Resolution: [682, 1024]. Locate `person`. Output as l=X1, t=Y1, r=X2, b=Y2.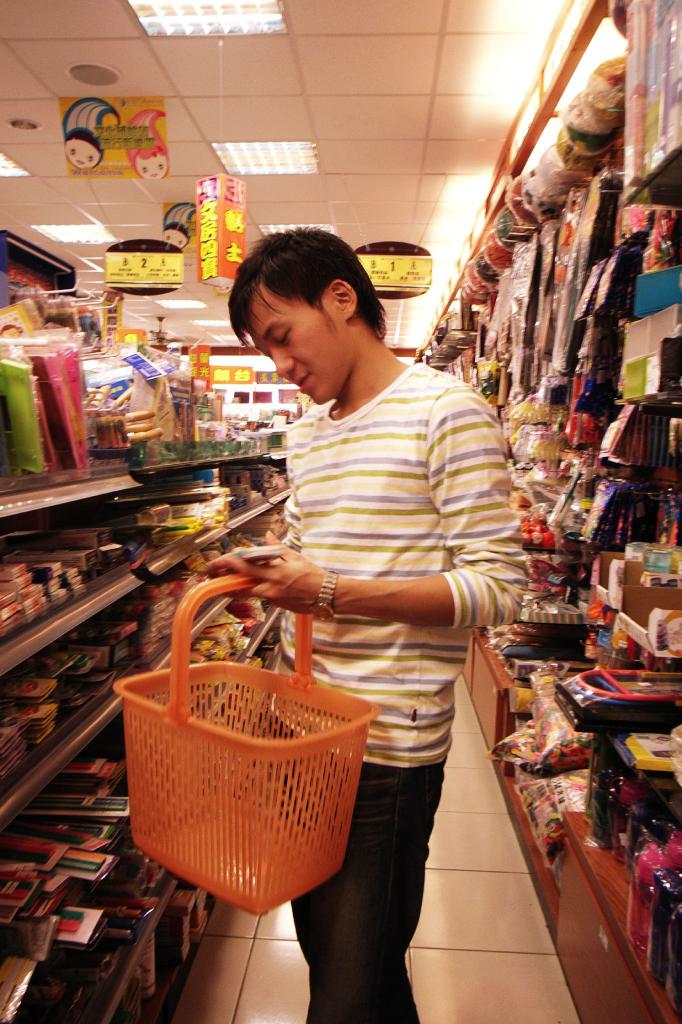
l=198, t=227, r=529, b=1023.
